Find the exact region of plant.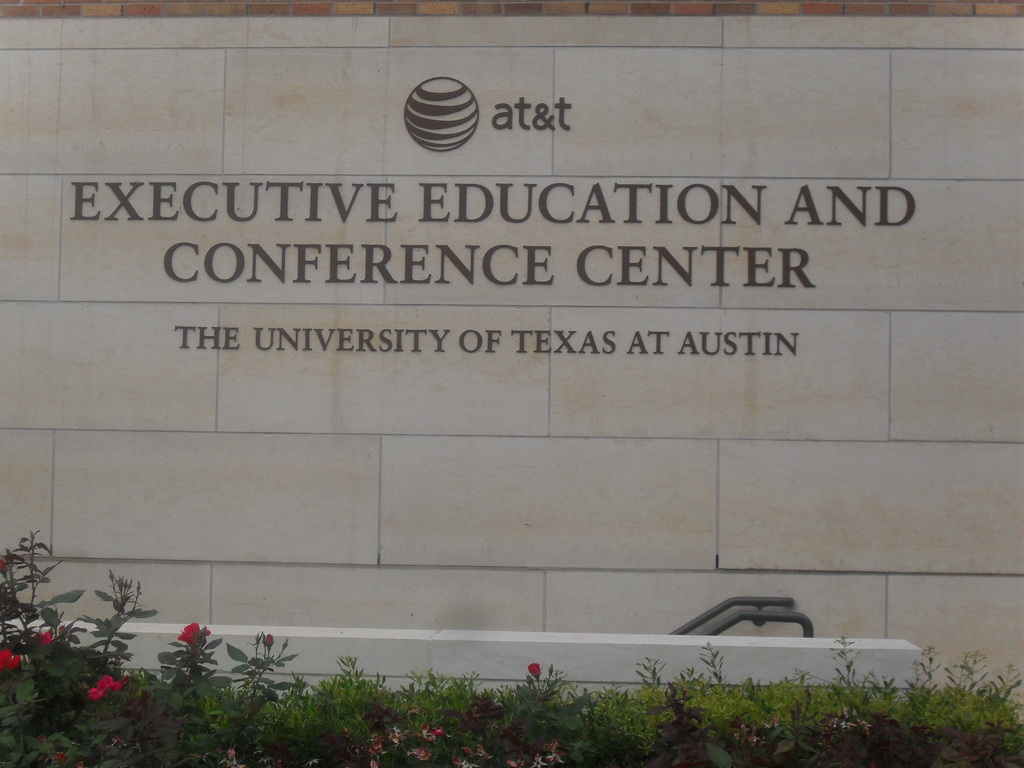
Exact region: detection(73, 572, 155, 767).
